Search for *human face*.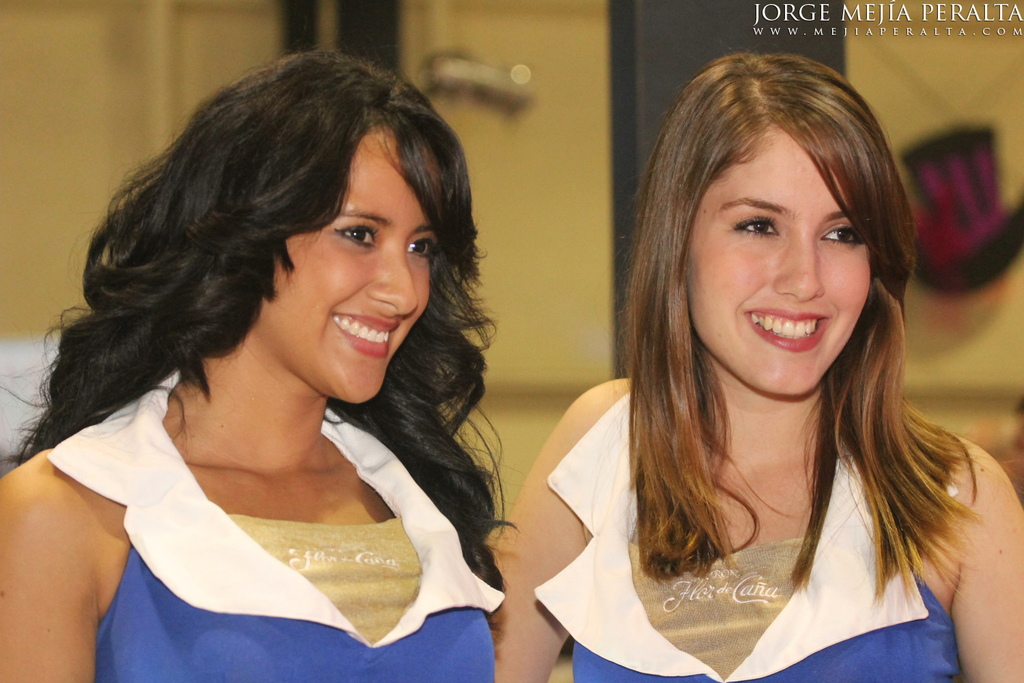
Found at [685, 126, 873, 392].
